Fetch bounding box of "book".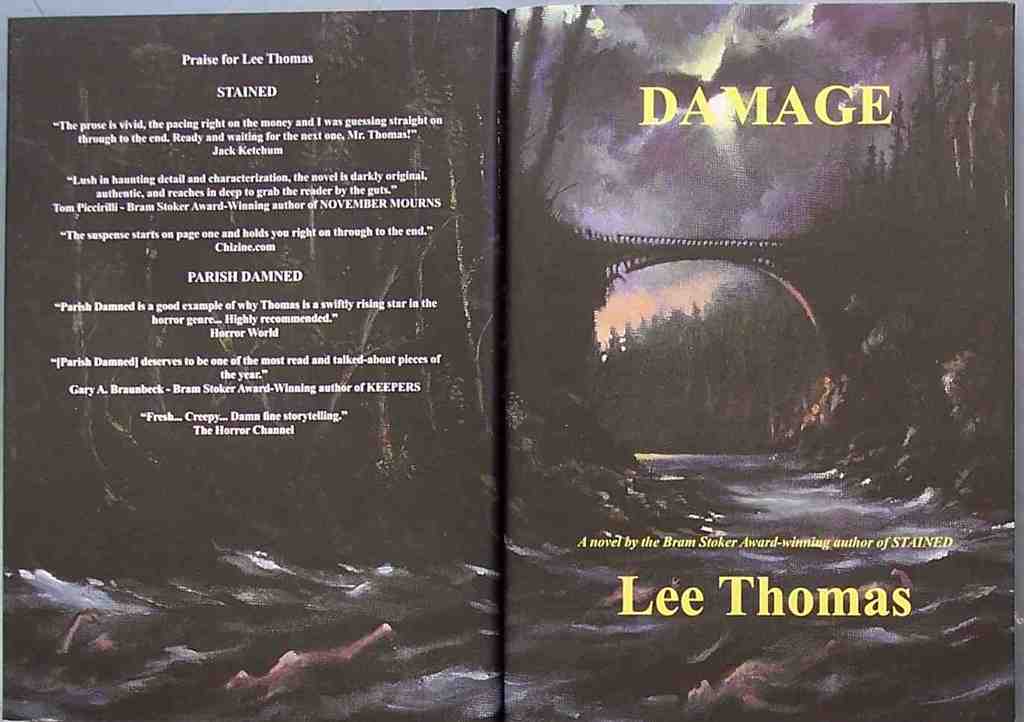
Bbox: pyautogui.locateOnScreen(4, 0, 964, 699).
